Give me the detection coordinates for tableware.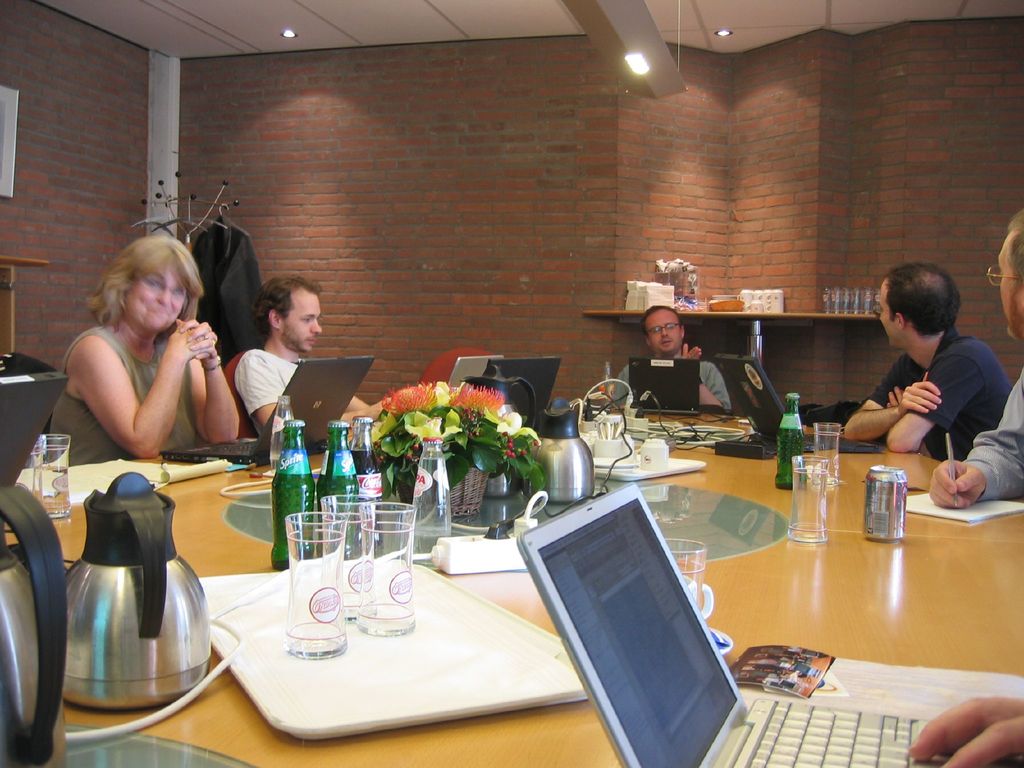
(x1=598, y1=451, x2=707, y2=482).
